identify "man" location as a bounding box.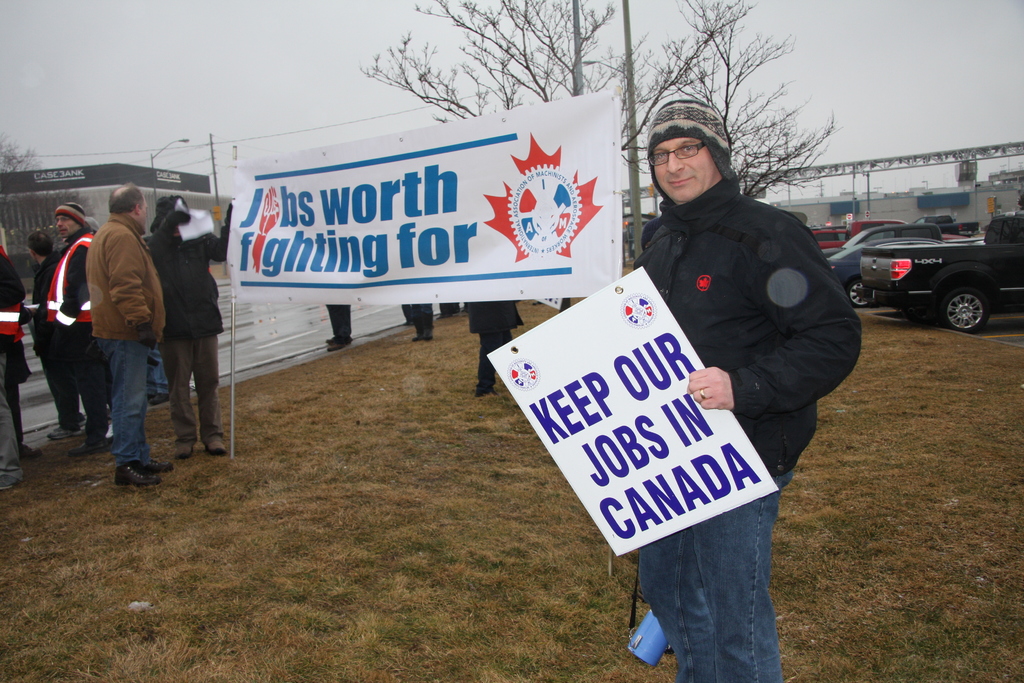
bbox=[321, 304, 354, 358].
